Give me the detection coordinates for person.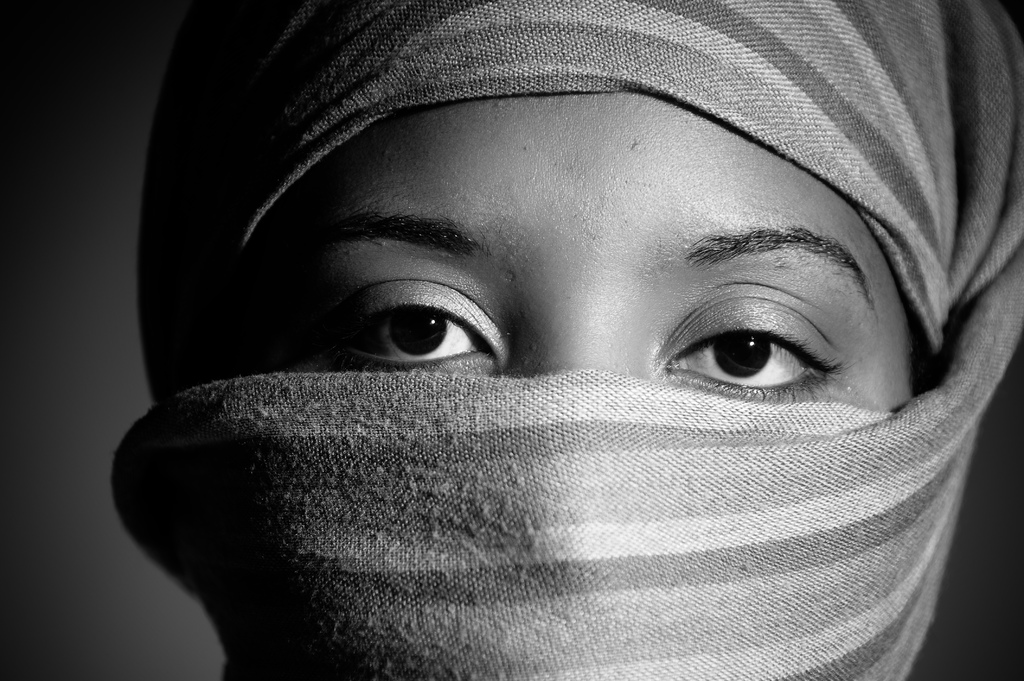
108 0 1023 680.
